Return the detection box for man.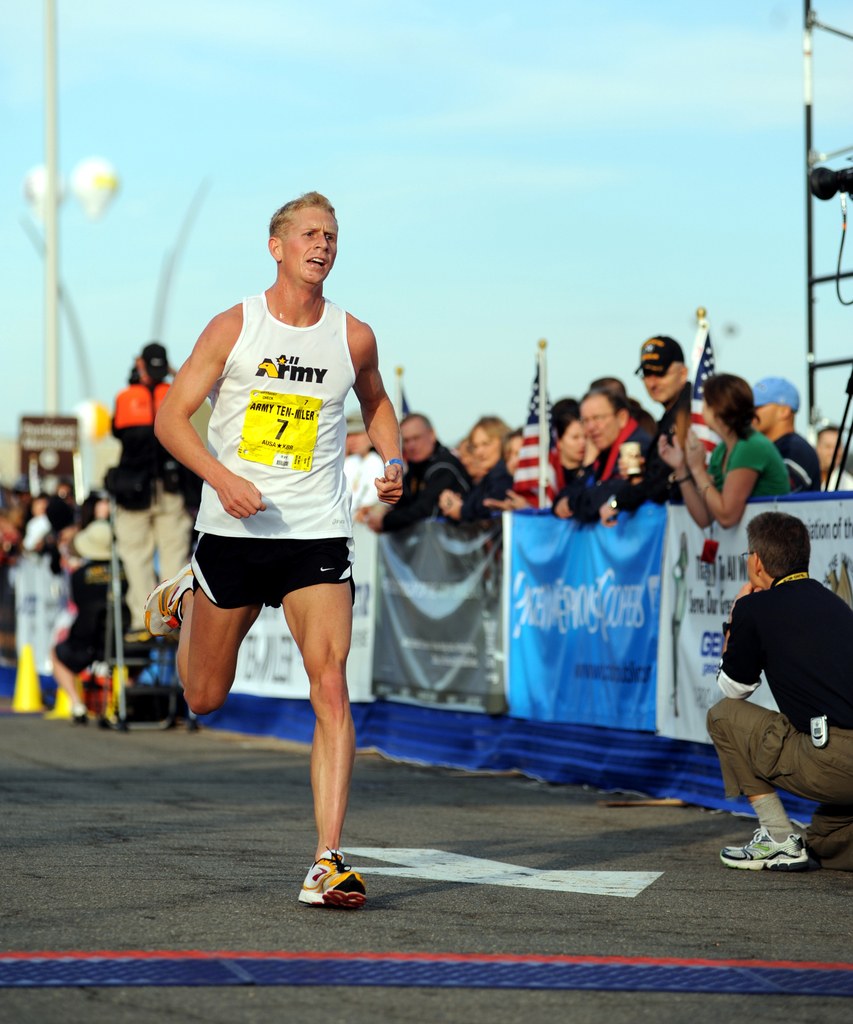
554:388:655:517.
